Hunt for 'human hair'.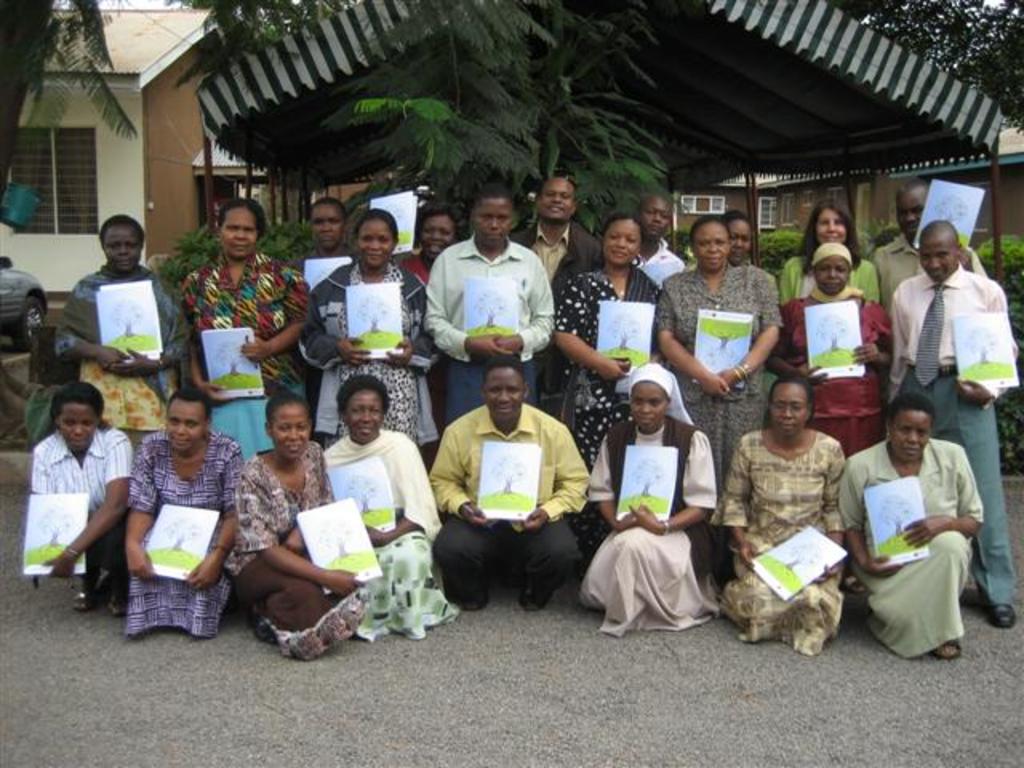
Hunted down at x1=421, y1=203, x2=459, y2=224.
